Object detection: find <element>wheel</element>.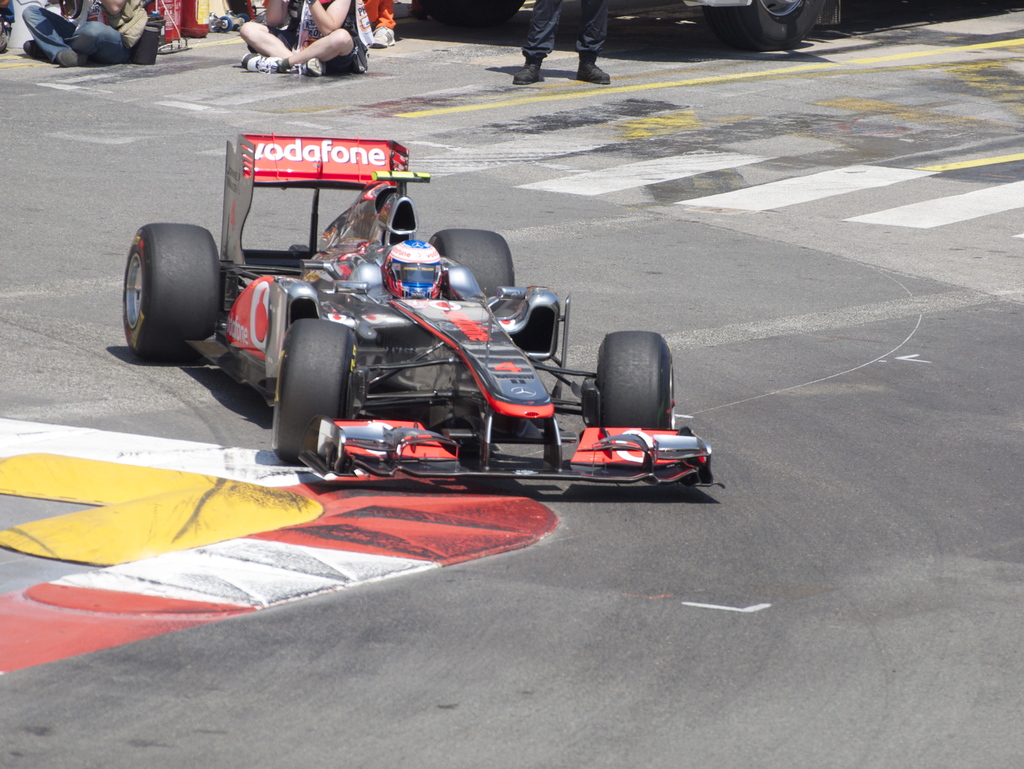
BBox(595, 328, 676, 432).
